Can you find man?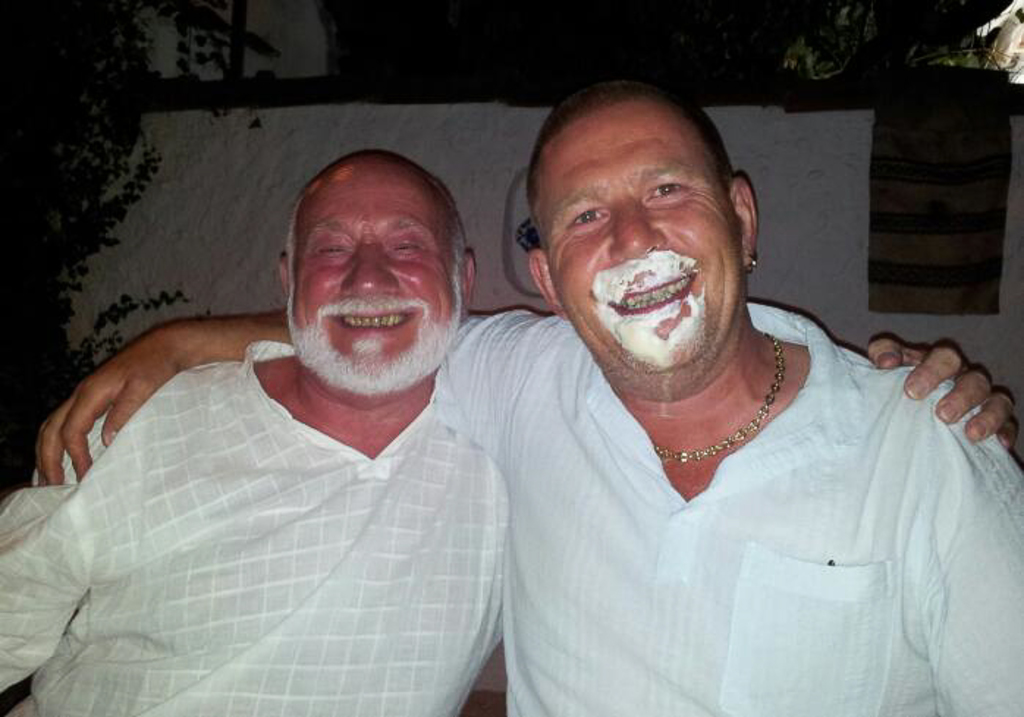
Yes, bounding box: rect(0, 138, 1023, 716).
